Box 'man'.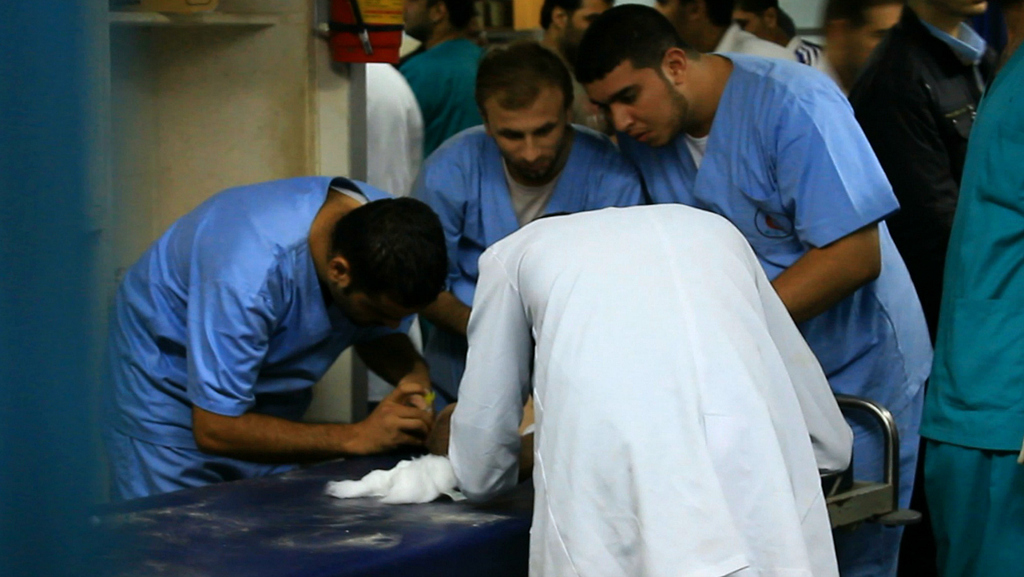
[left=731, top=0, right=824, bottom=60].
